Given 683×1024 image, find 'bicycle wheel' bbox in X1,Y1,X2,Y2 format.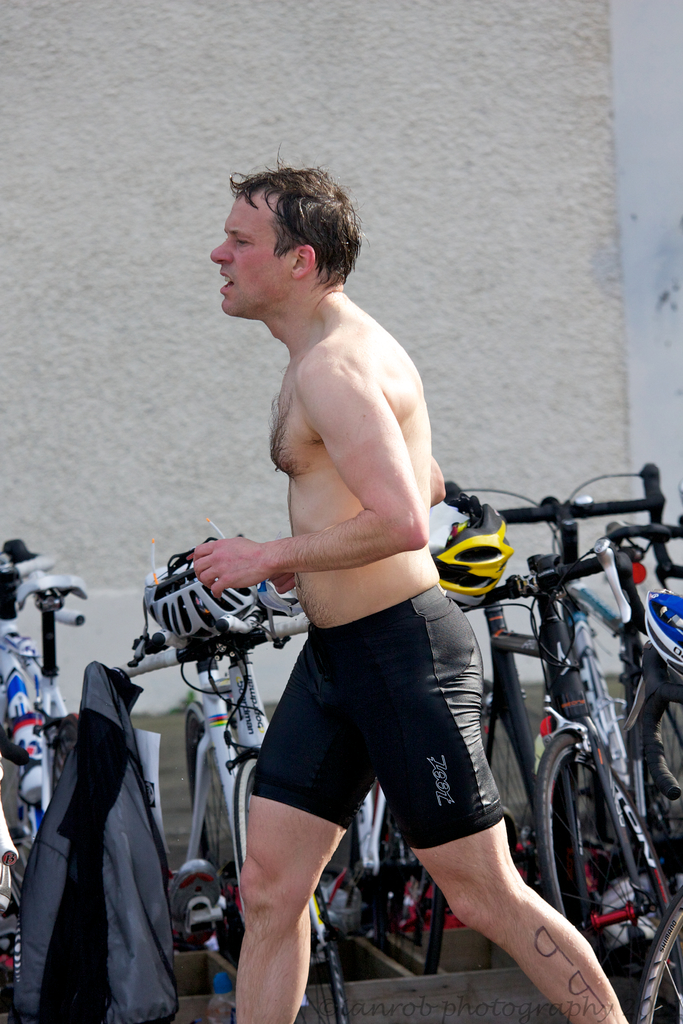
483,708,534,883.
